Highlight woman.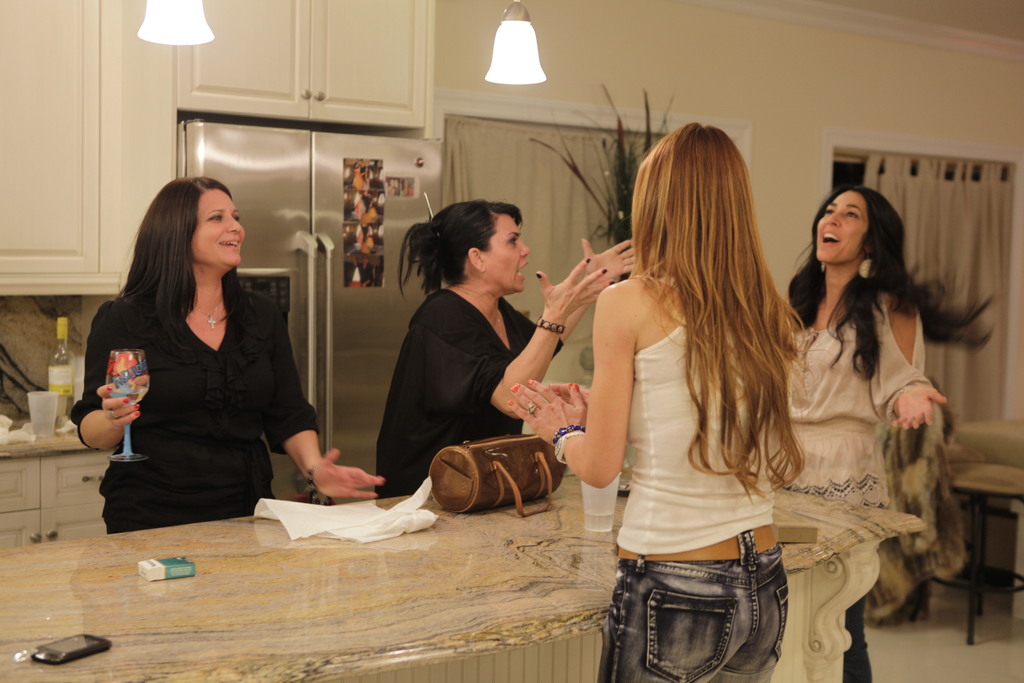
Highlighted region: BBox(775, 179, 998, 682).
